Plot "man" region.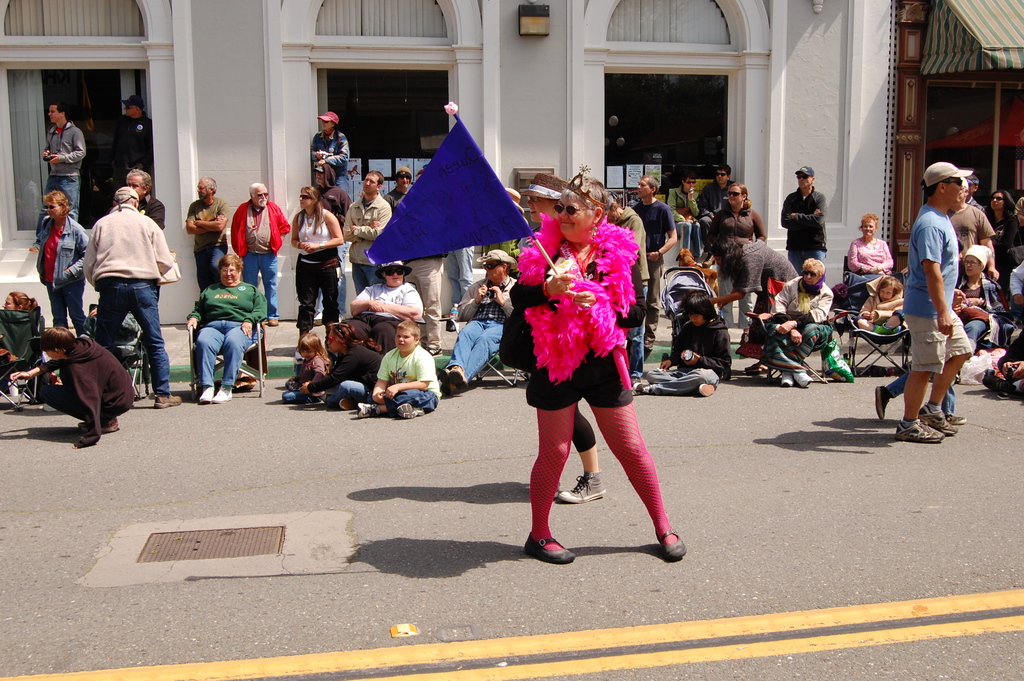
Plotted at region(74, 174, 178, 411).
